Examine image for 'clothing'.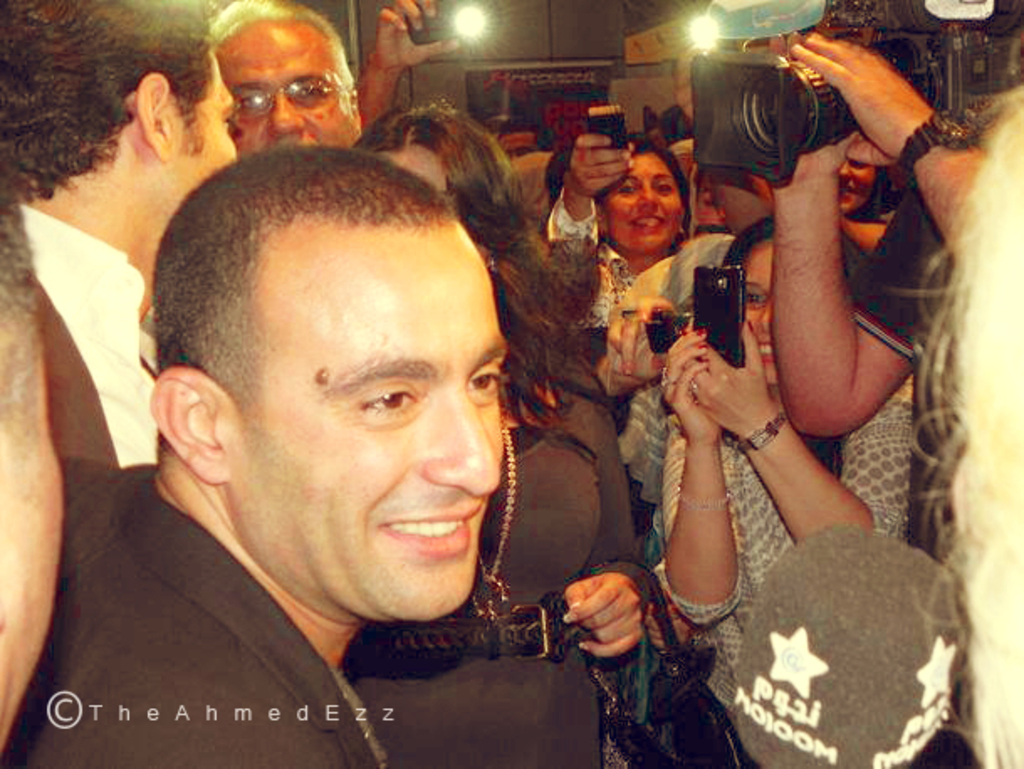
Examination result: Rect(22, 205, 161, 487).
